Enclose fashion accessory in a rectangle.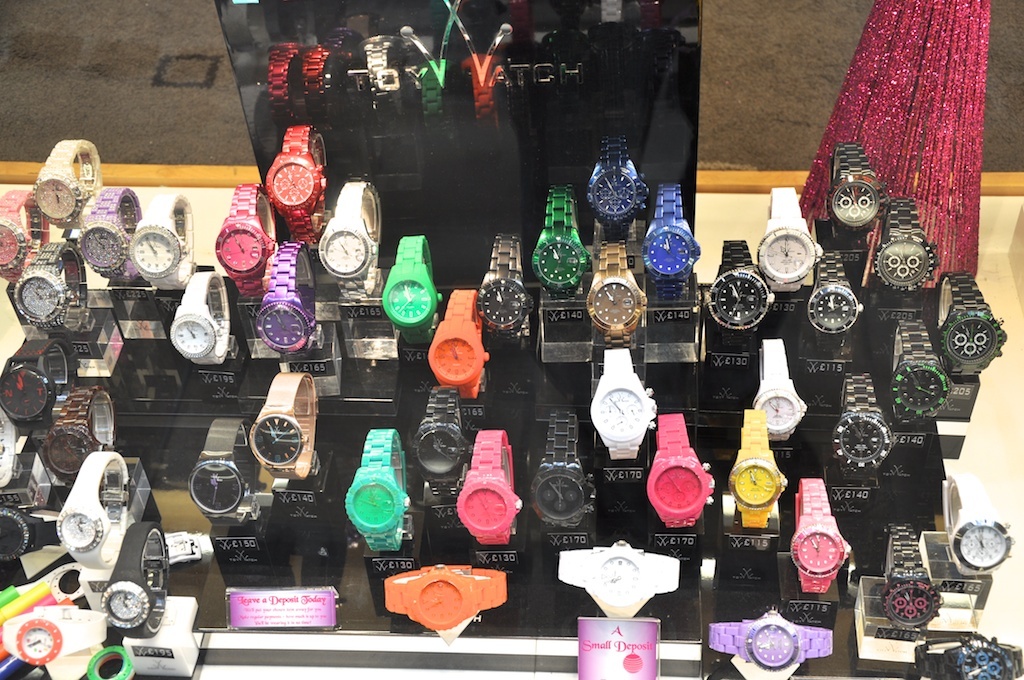
<region>0, 507, 58, 565</region>.
